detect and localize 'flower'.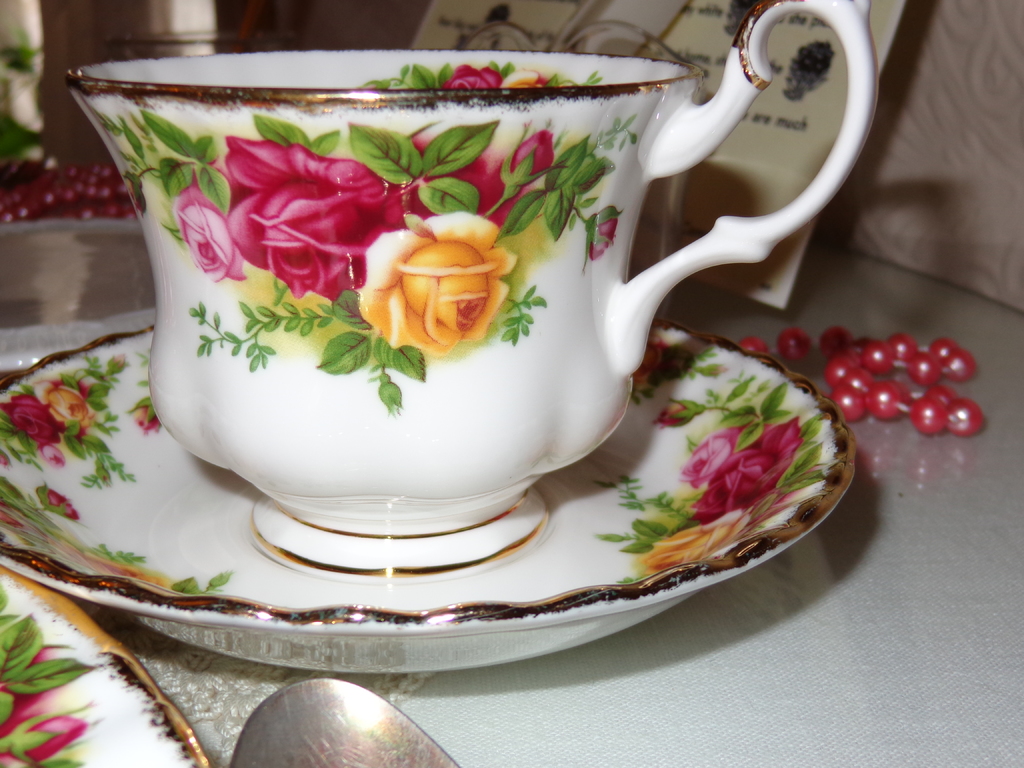
Localized at BBox(10, 709, 88, 762).
